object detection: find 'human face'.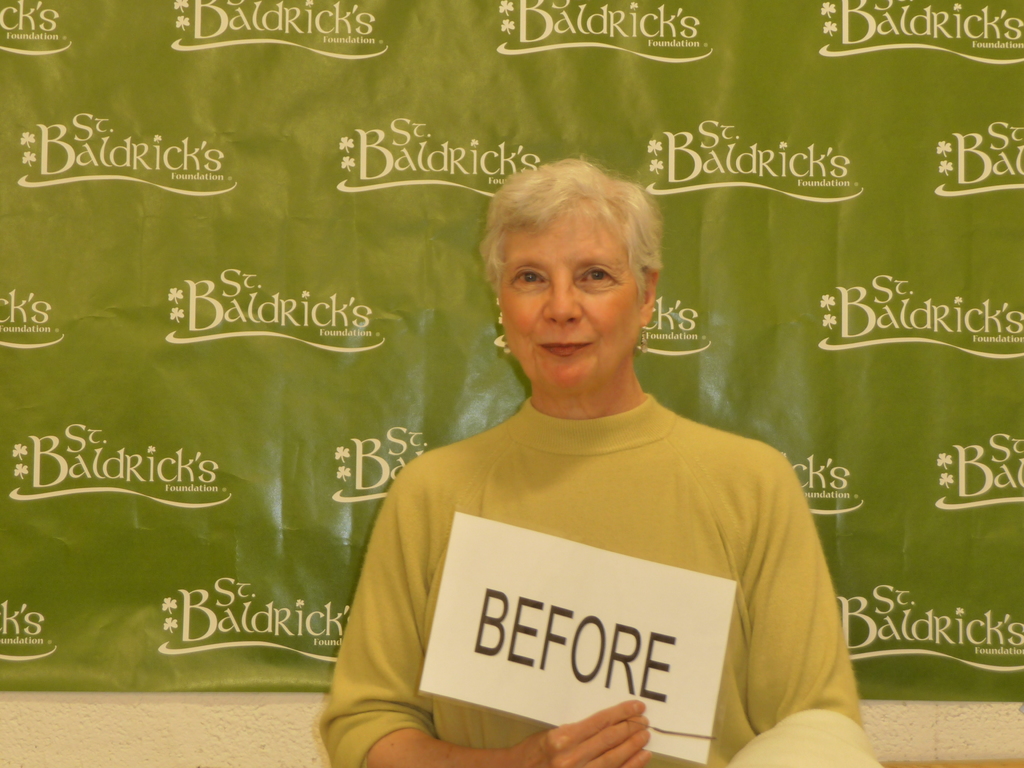
select_region(498, 204, 644, 403).
